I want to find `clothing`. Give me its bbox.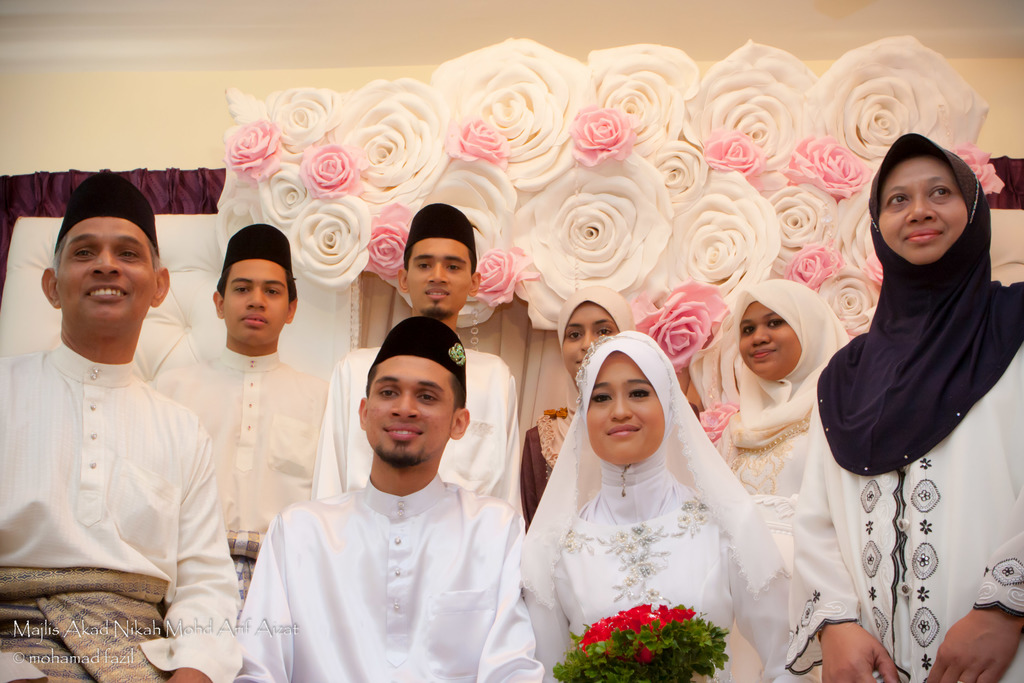
0:340:244:682.
